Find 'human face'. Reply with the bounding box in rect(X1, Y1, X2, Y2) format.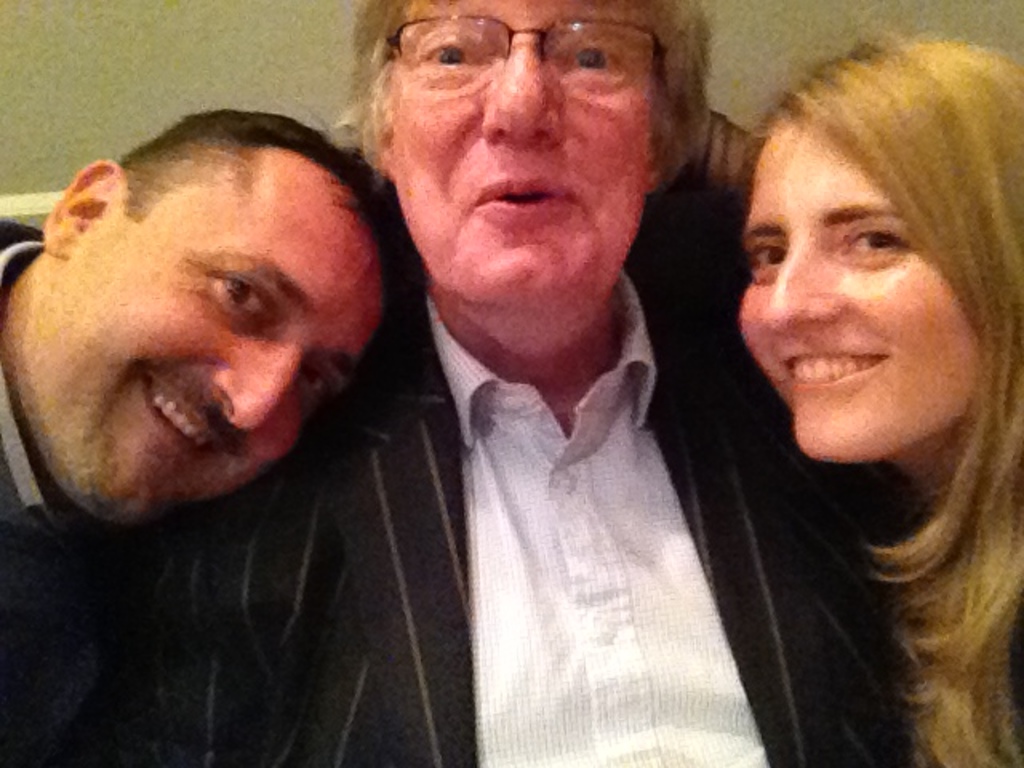
rect(736, 107, 984, 466).
